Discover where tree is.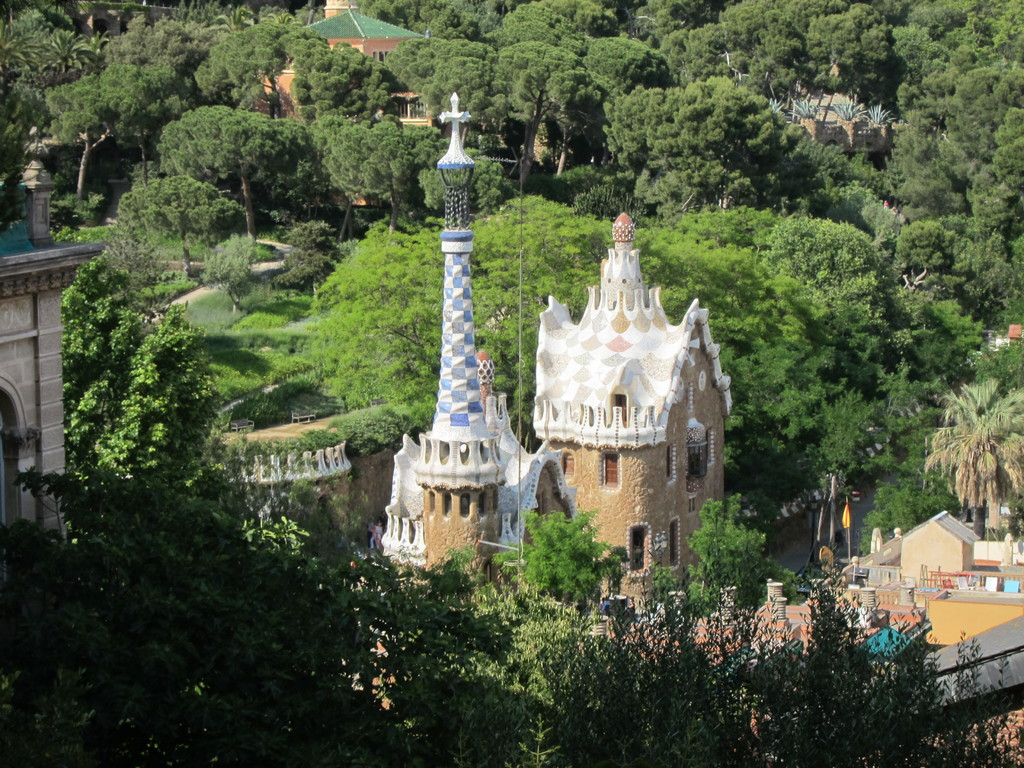
Discovered at rect(102, 10, 260, 98).
